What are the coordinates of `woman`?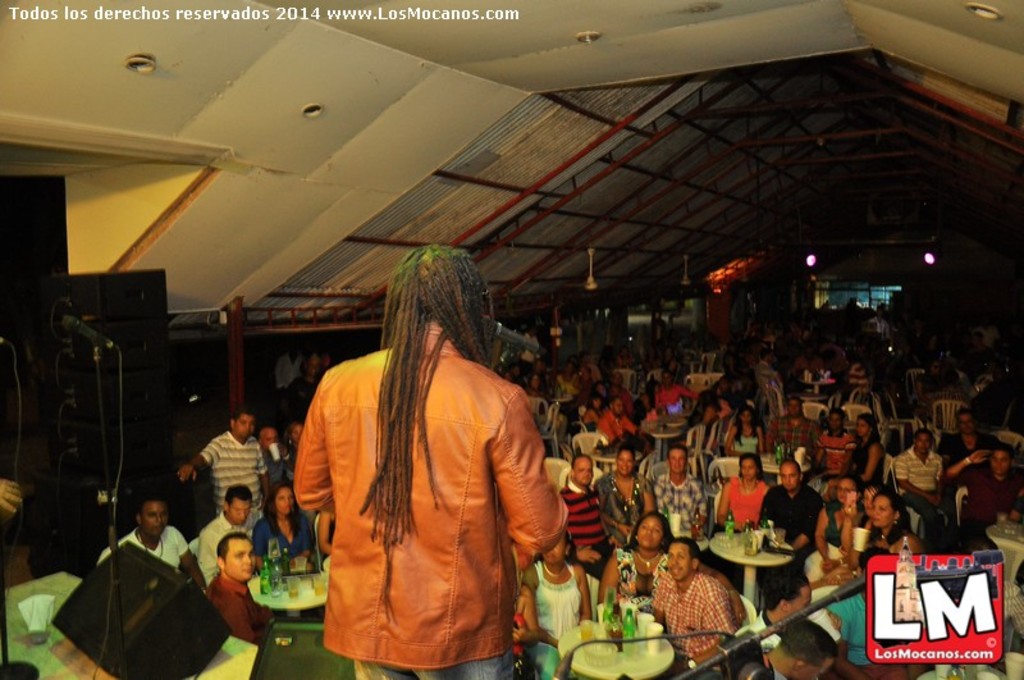
[x1=602, y1=512, x2=675, y2=612].
